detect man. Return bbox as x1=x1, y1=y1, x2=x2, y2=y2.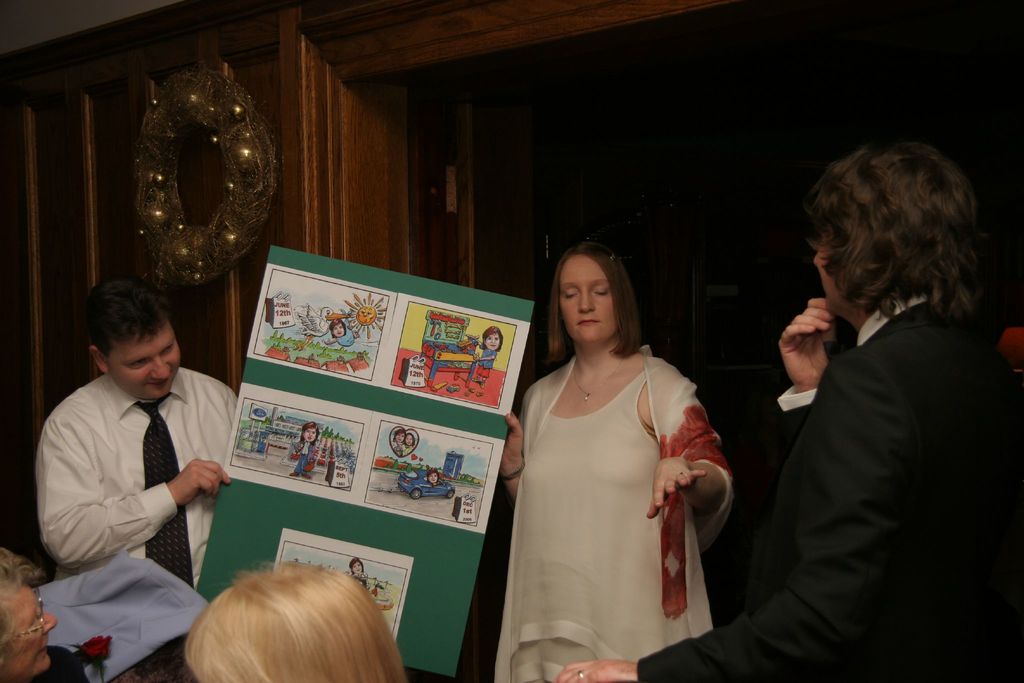
x1=29, y1=261, x2=244, y2=662.
